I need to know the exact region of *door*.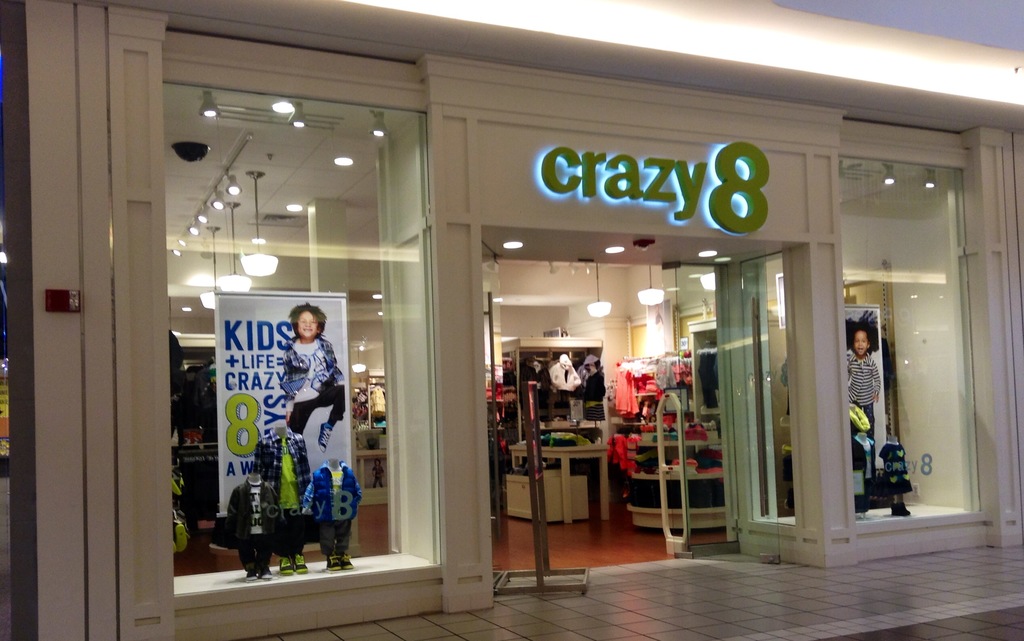
Region: x1=476, y1=236, x2=694, y2=567.
